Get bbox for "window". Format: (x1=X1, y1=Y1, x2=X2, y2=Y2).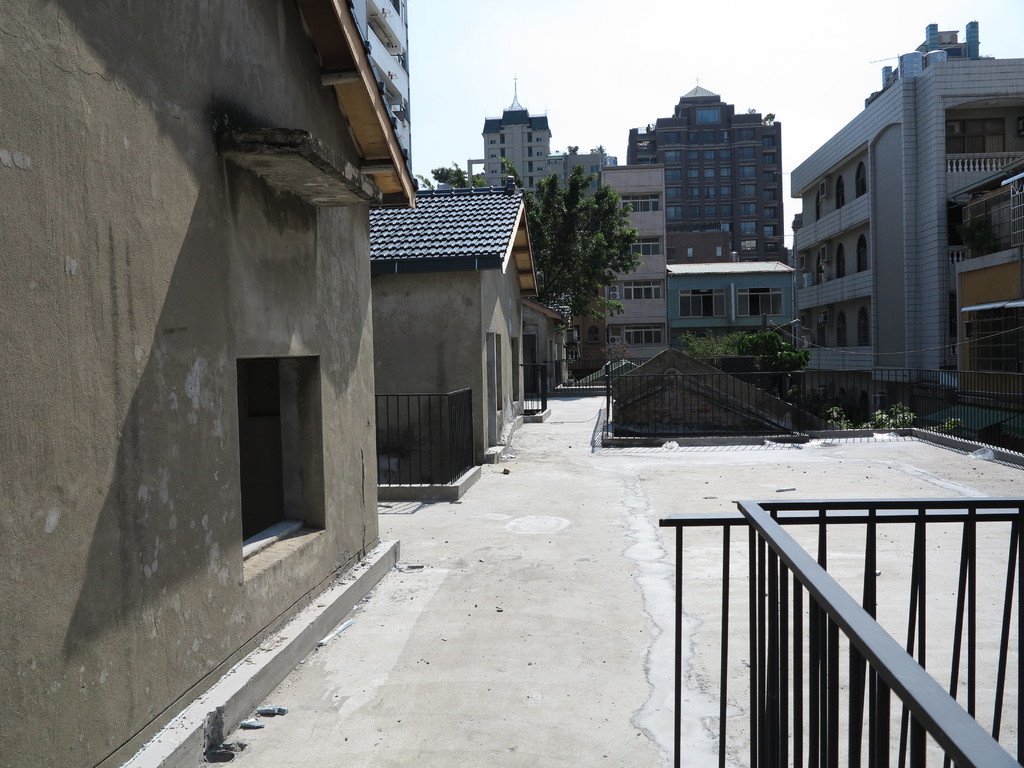
(x1=857, y1=164, x2=868, y2=200).
